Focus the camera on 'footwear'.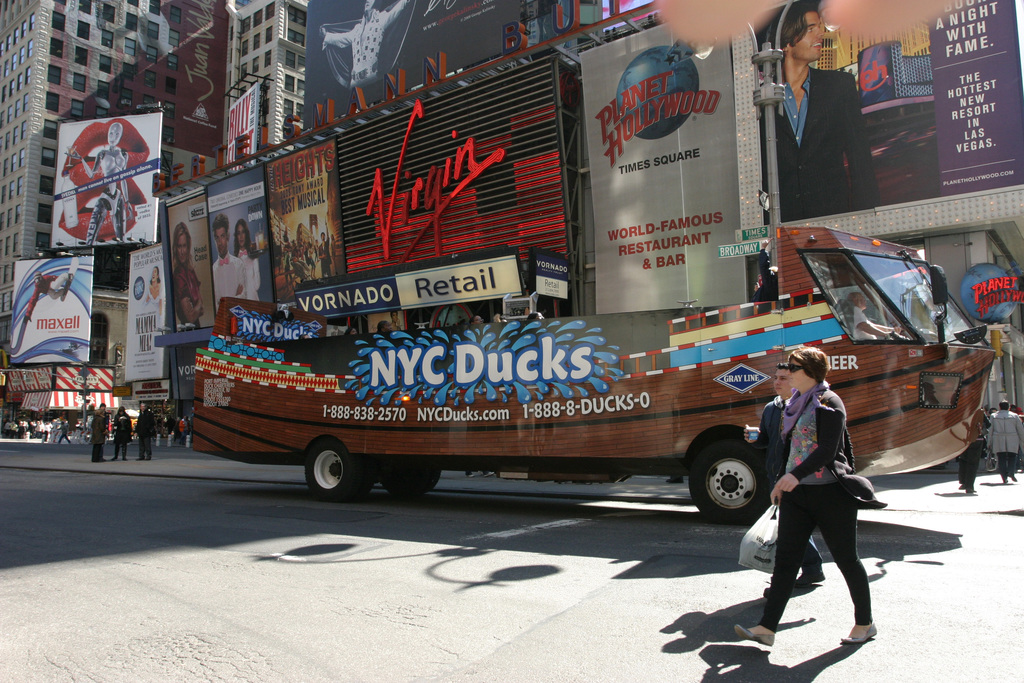
Focus region: x1=89 y1=457 x2=109 y2=463.
